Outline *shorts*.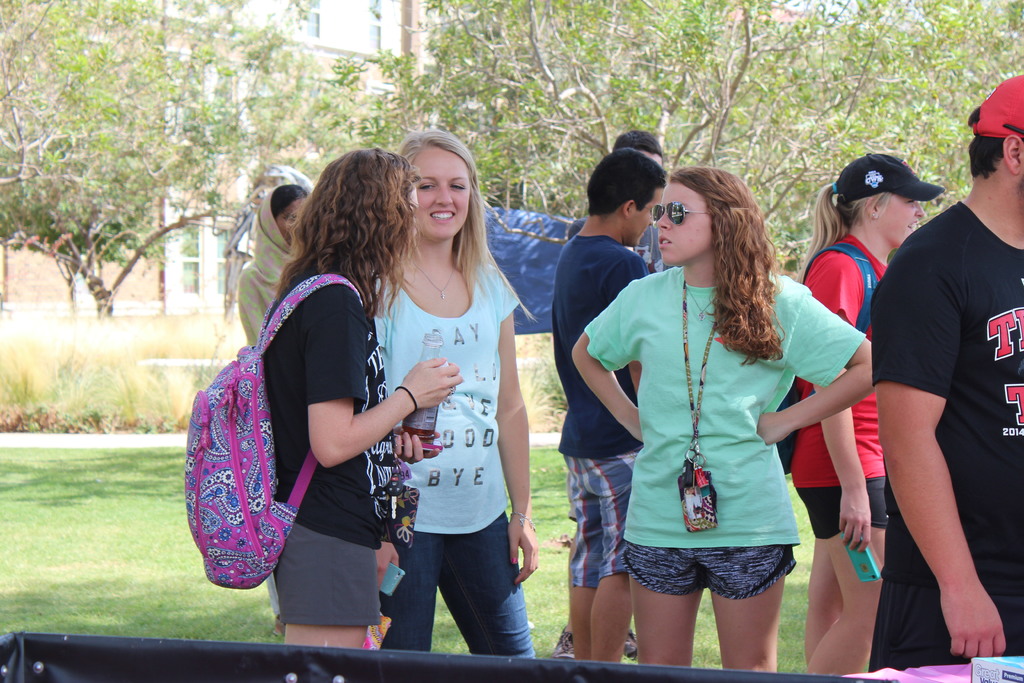
Outline: {"x1": 561, "y1": 446, "x2": 644, "y2": 589}.
